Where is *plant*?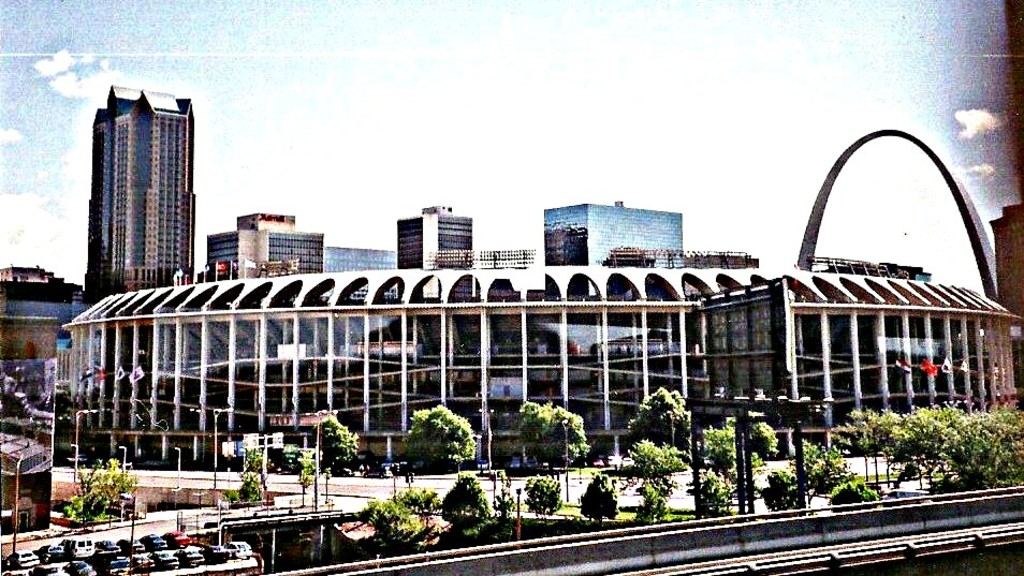
locate(672, 501, 703, 531).
